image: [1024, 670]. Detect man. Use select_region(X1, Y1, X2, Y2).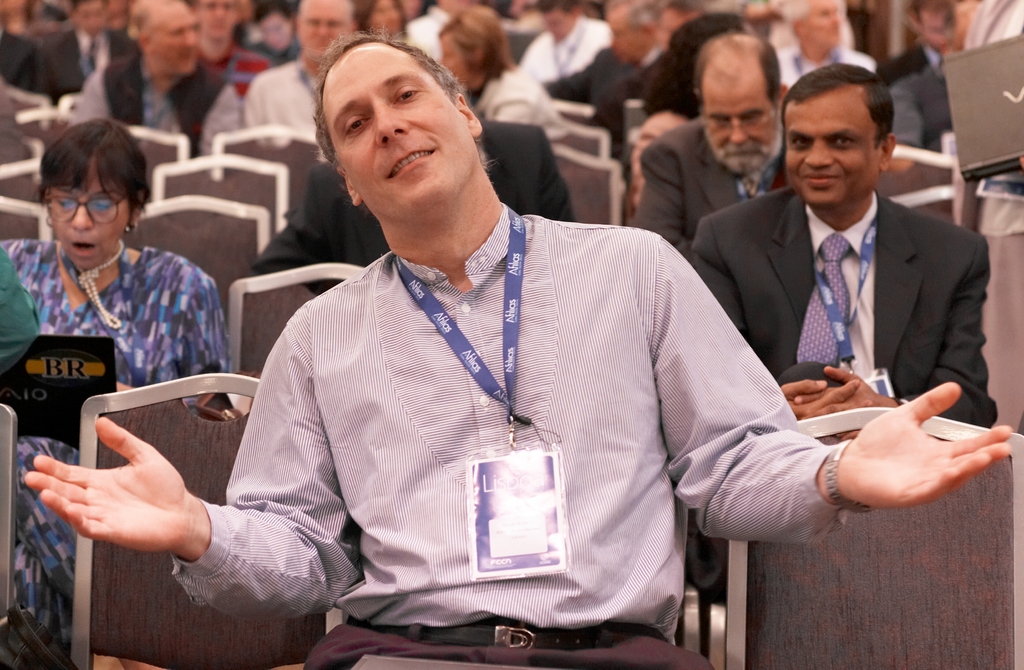
select_region(65, 0, 246, 154).
